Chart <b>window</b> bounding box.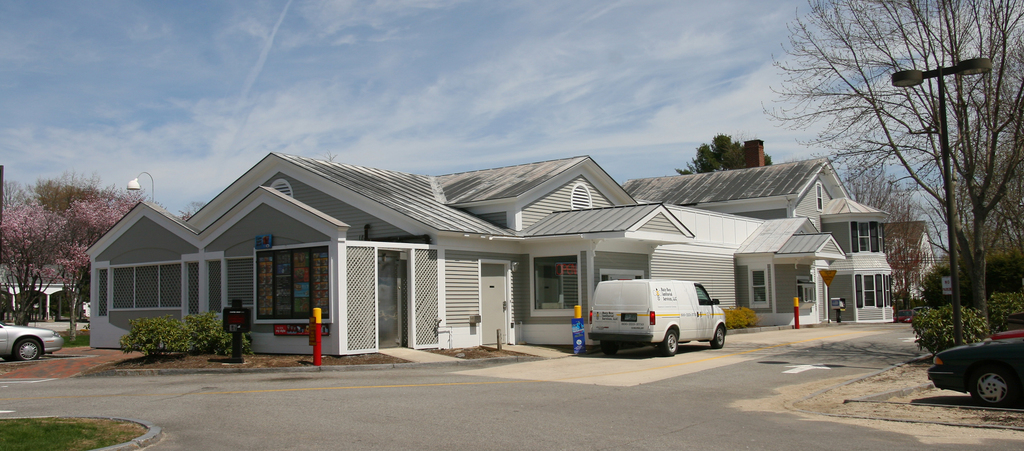
Charted: 111, 265, 181, 309.
